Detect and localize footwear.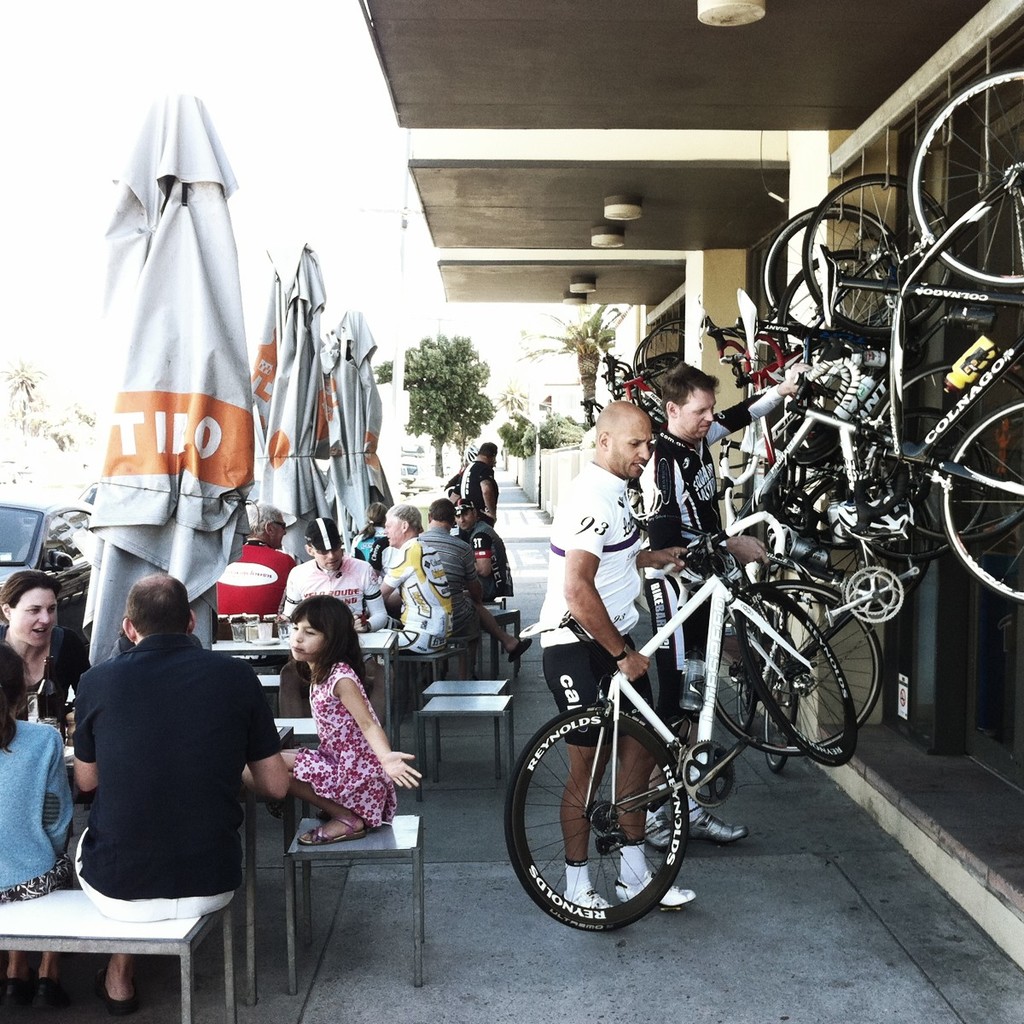
Localized at box(36, 978, 64, 1003).
